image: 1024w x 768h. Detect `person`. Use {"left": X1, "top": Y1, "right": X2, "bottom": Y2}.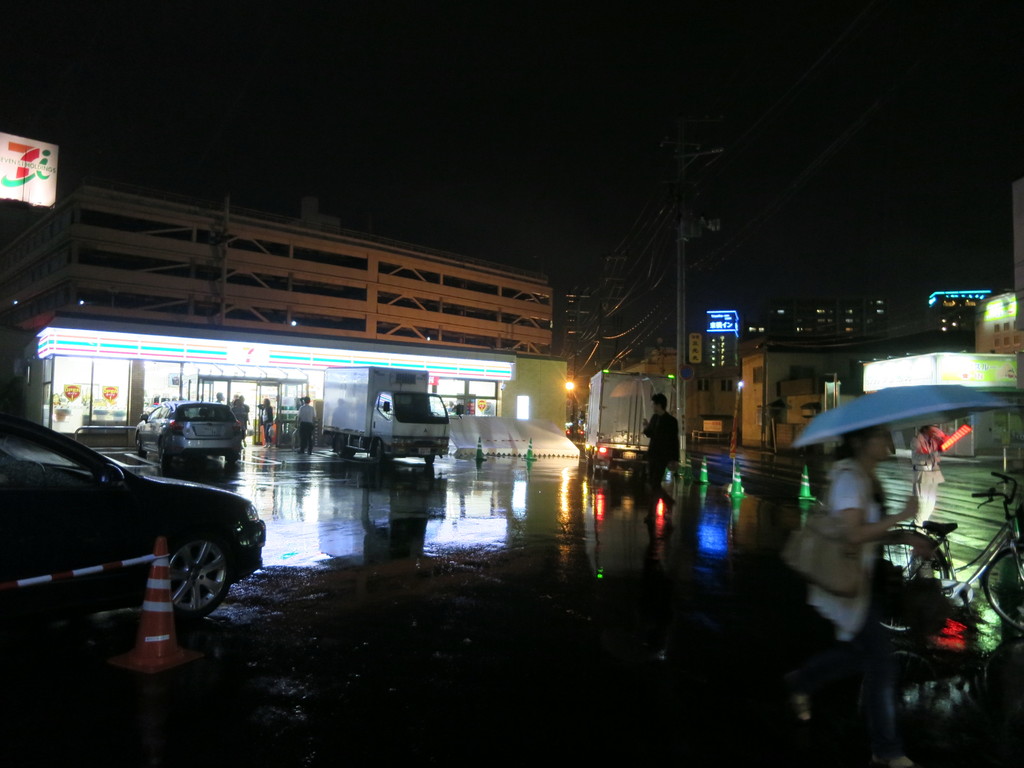
{"left": 641, "top": 402, "right": 691, "bottom": 499}.
